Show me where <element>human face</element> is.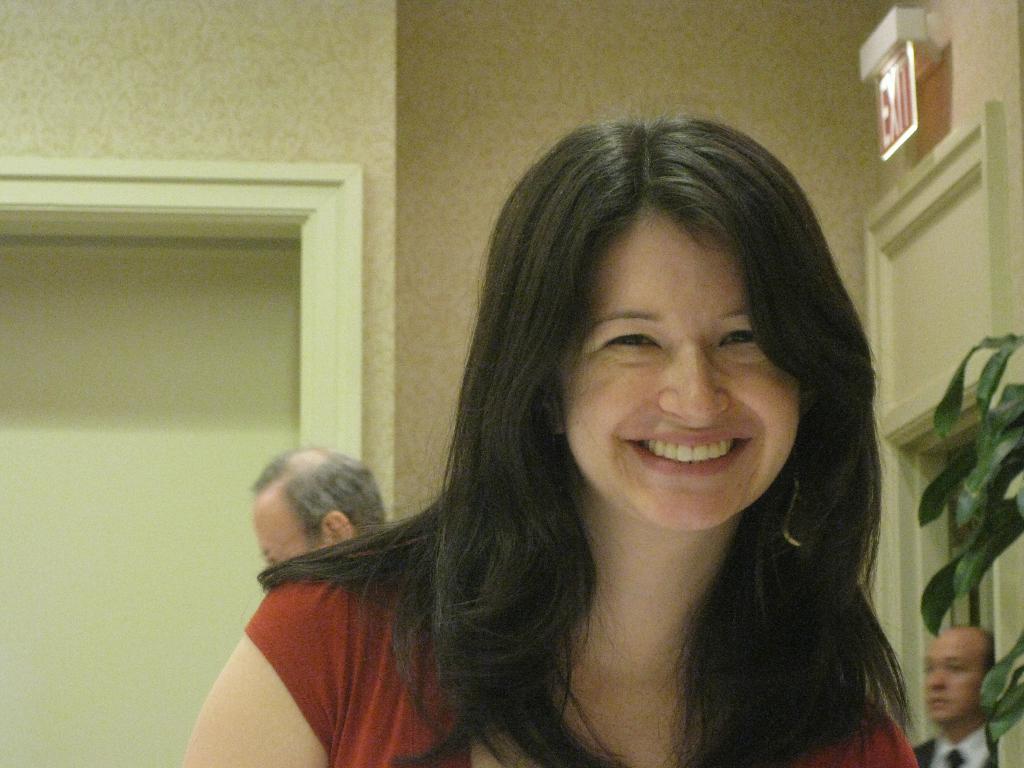
<element>human face</element> is at region(923, 632, 986, 723).
